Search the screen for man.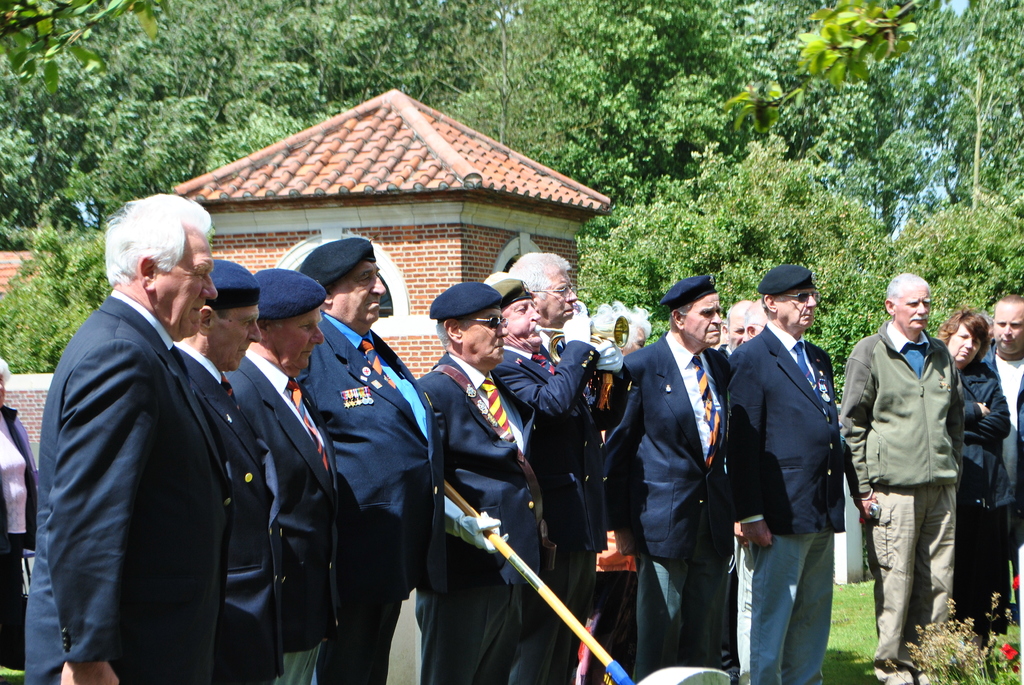
Found at 837, 274, 964, 684.
